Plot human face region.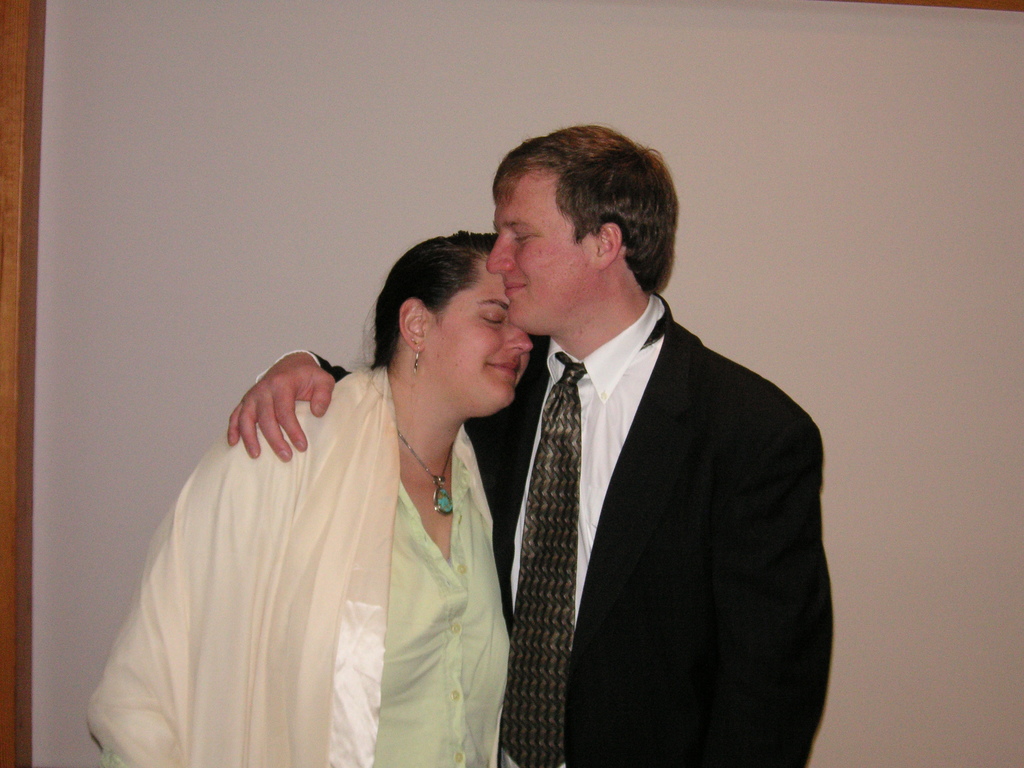
Plotted at l=483, t=172, r=591, b=336.
